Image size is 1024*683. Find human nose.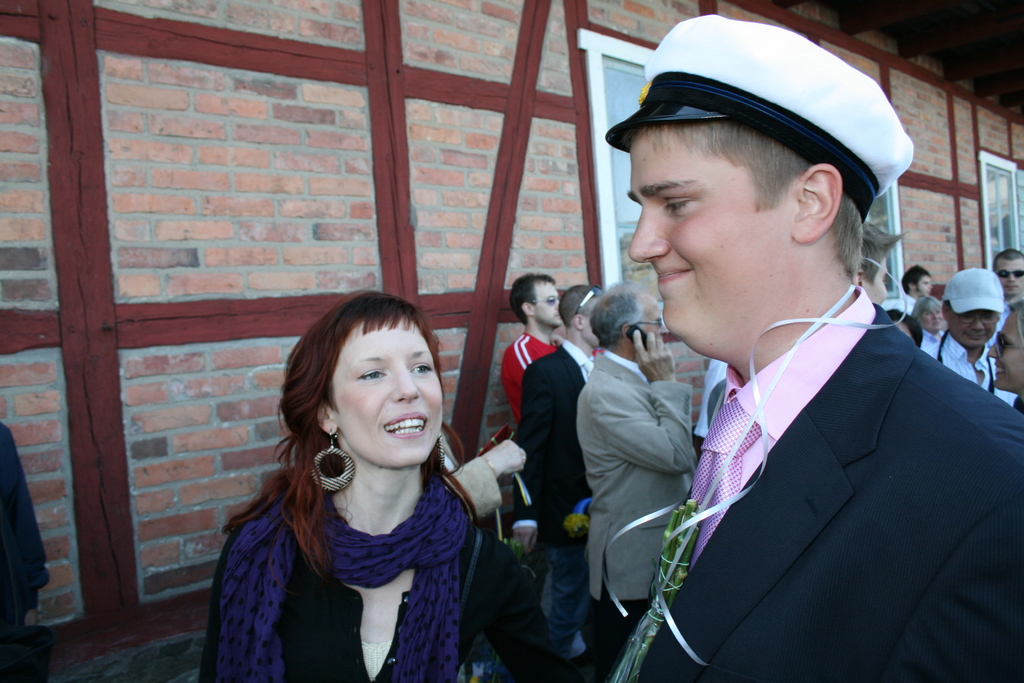
rect(628, 202, 670, 262).
